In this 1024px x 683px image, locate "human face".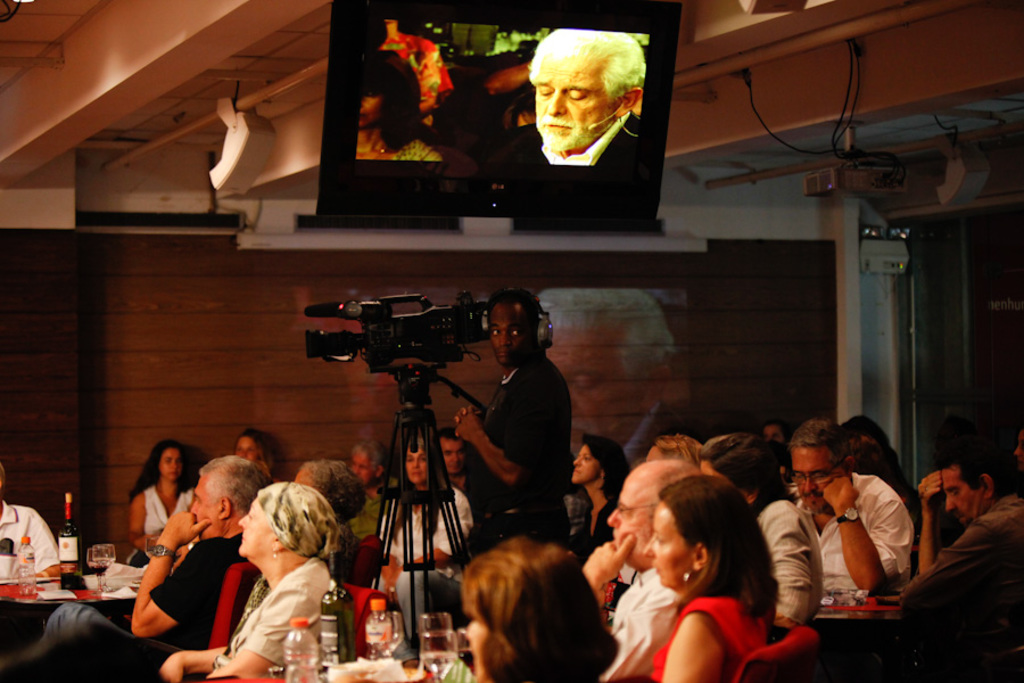
Bounding box: detection(644, 507, 695, 585).
